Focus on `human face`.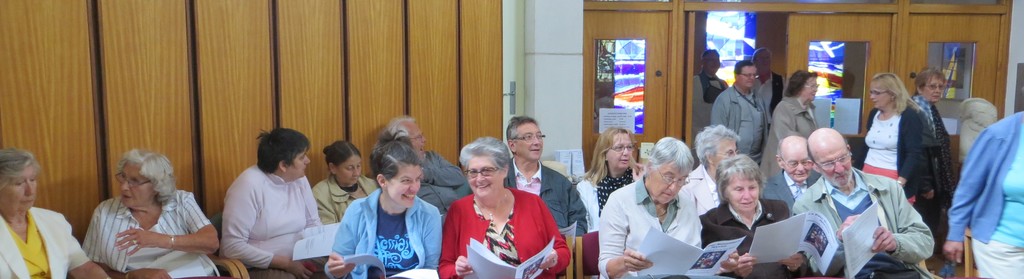
Focused at {"left": 607, "top": 134, "right": 633, "bottom": 168}.
